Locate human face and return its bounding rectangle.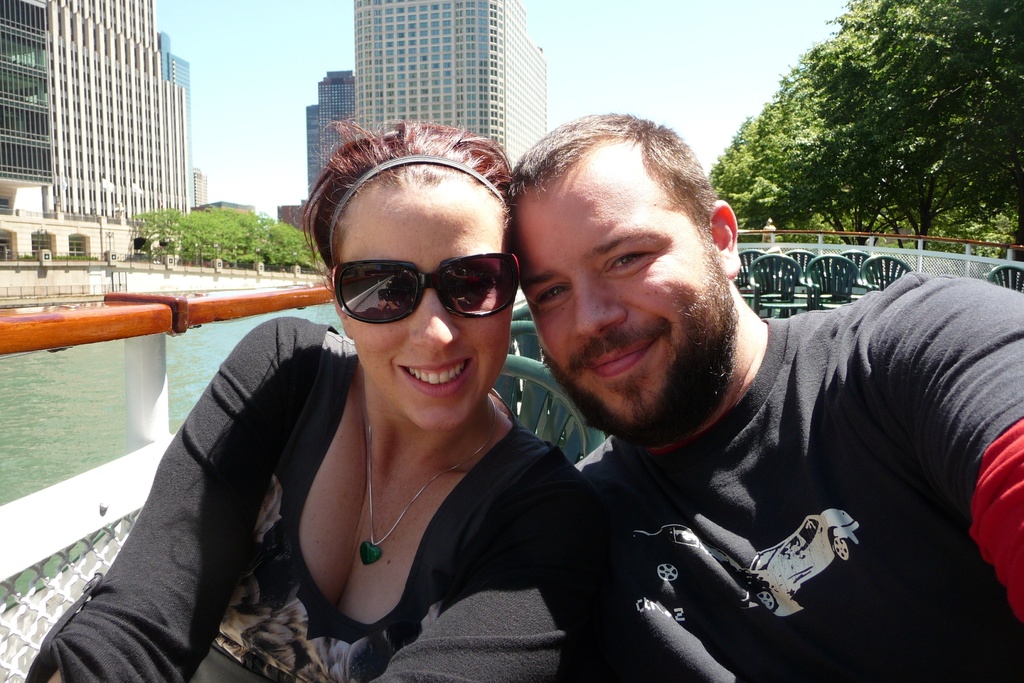
{"left": 337, "top": 186, "right": 516, "bottom": 433}.
